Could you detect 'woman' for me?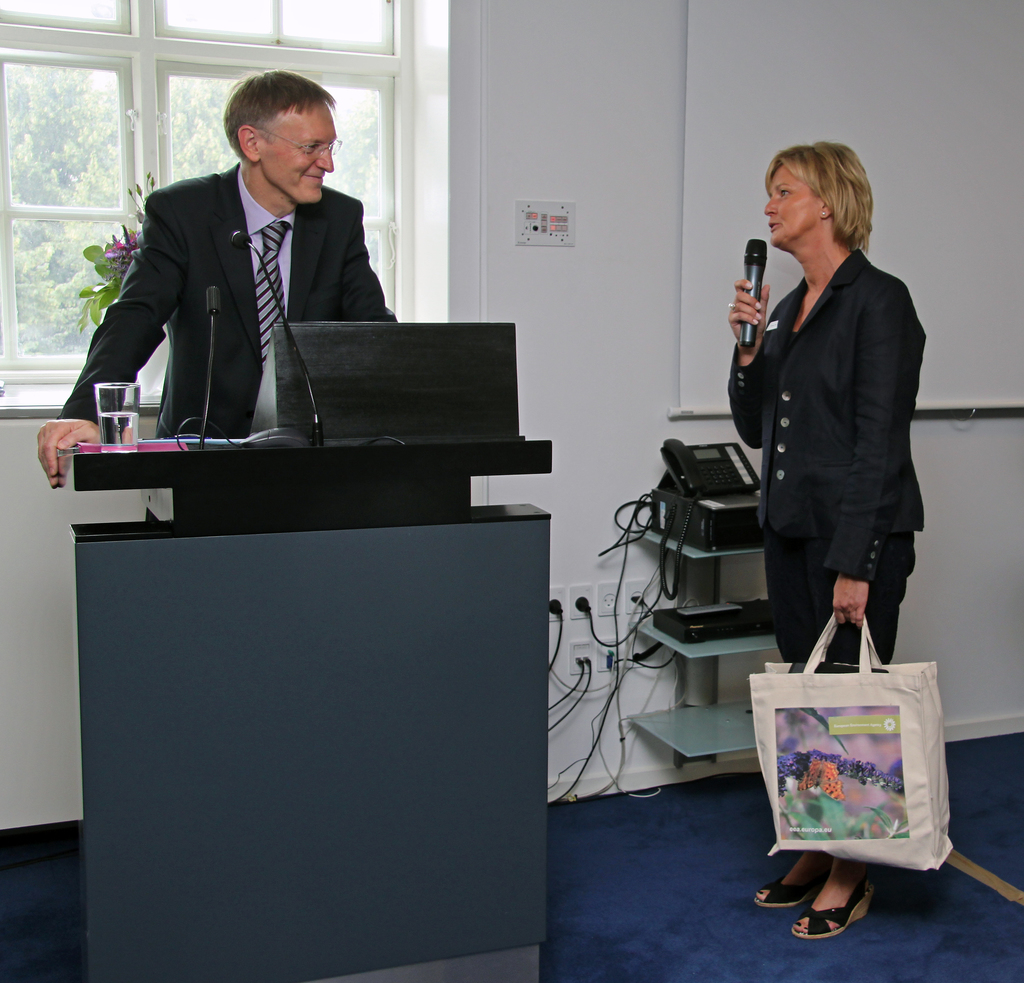
Detection result: region(730, 140, 925, 942).
